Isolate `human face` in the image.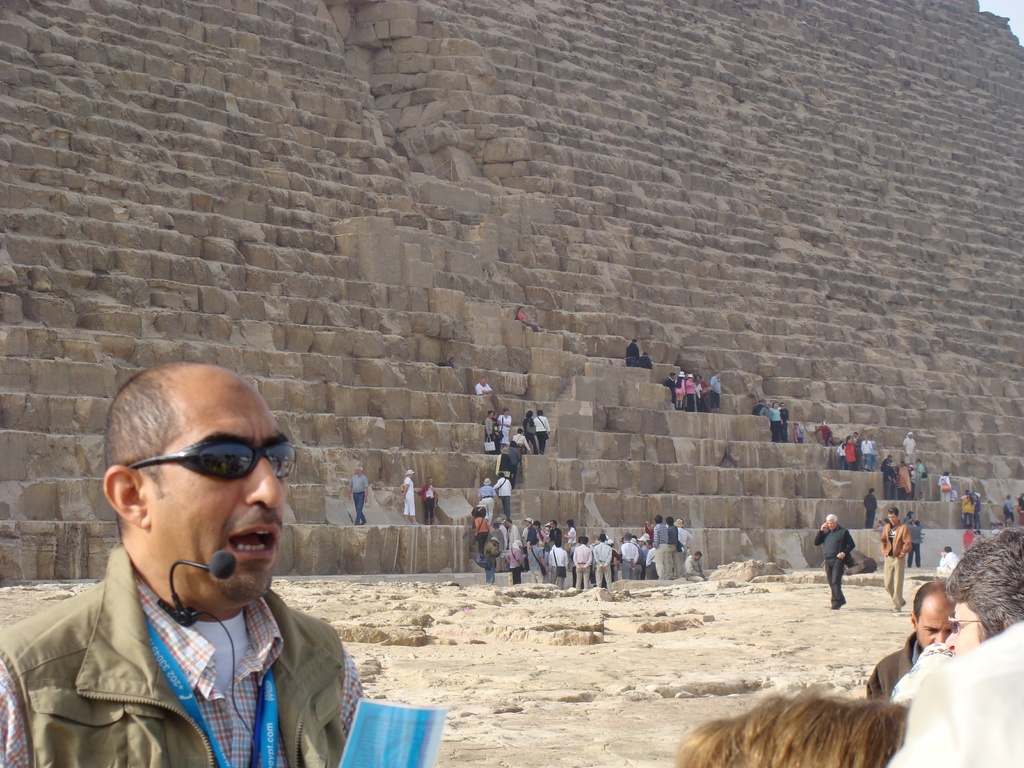
Isolated region: BBox(887, 511, 899, 525).
